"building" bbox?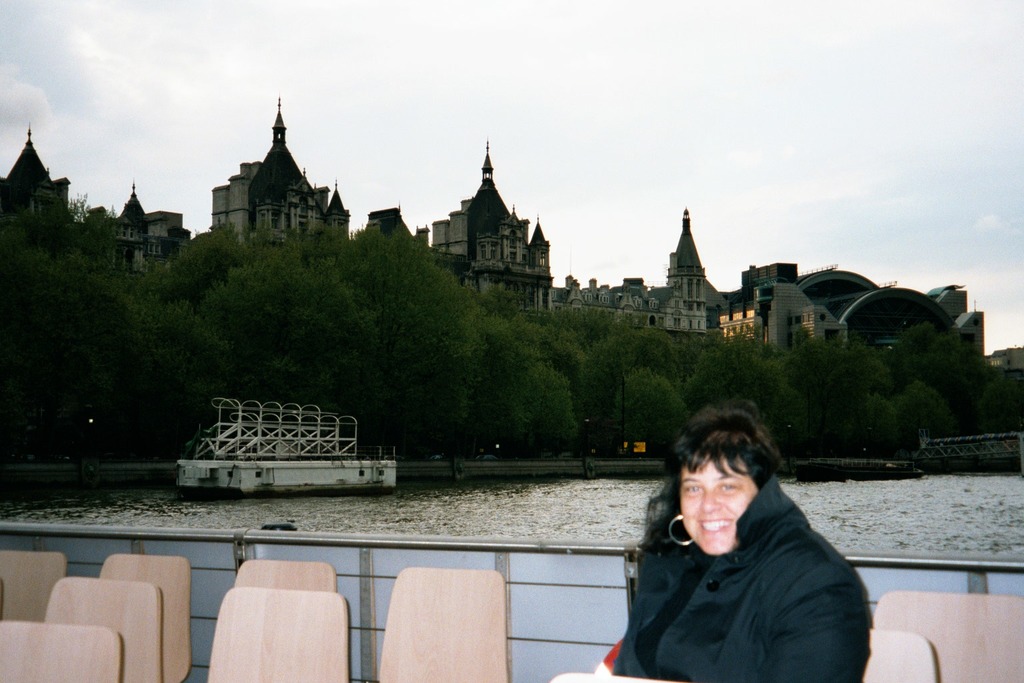
0:143:195:268
